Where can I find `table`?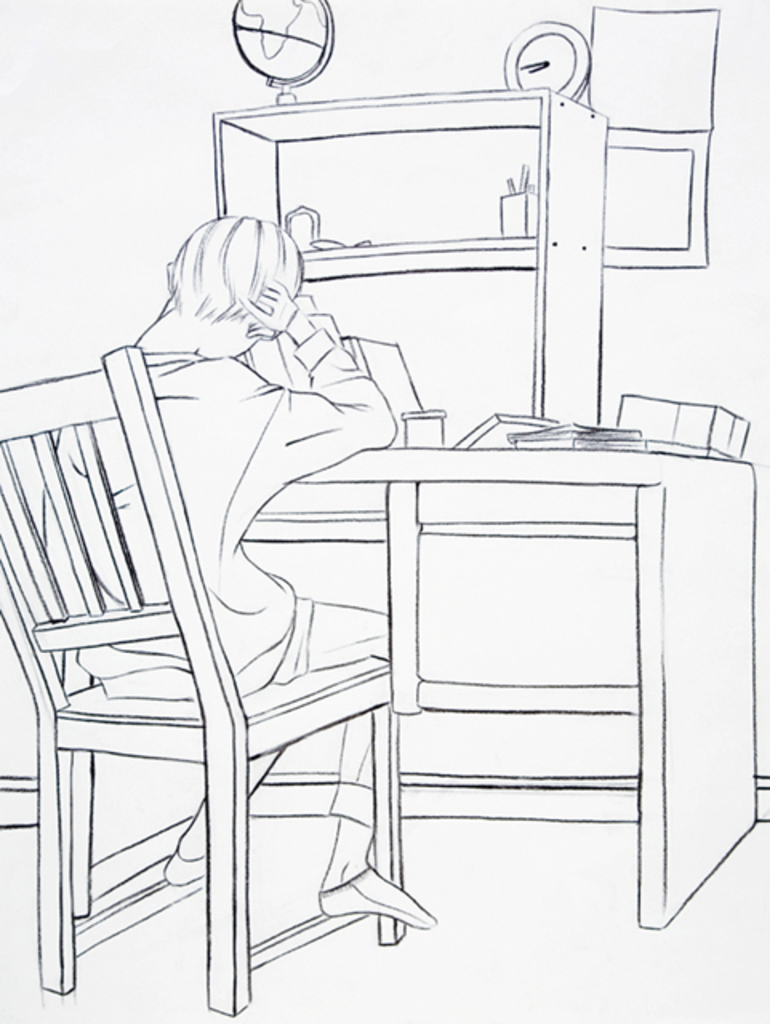
You can find it at l=99, t=381, r=708, b=963.
